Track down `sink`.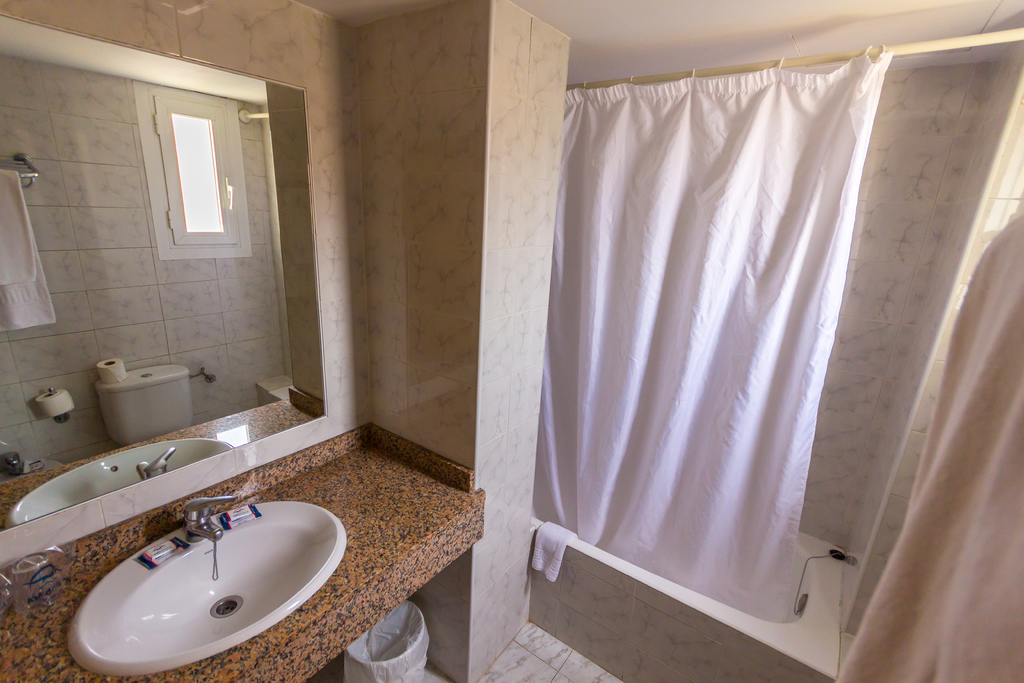
Tracked to crop(75, 488, 354, 668).
